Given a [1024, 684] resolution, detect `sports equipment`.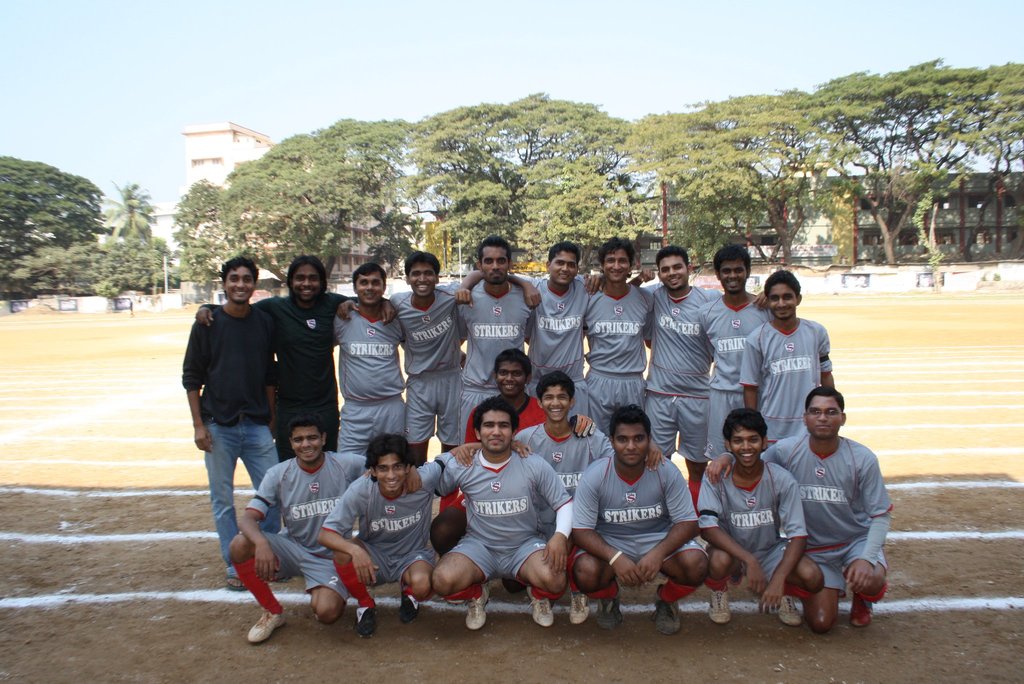
detection(779, 592, 804, 625).
